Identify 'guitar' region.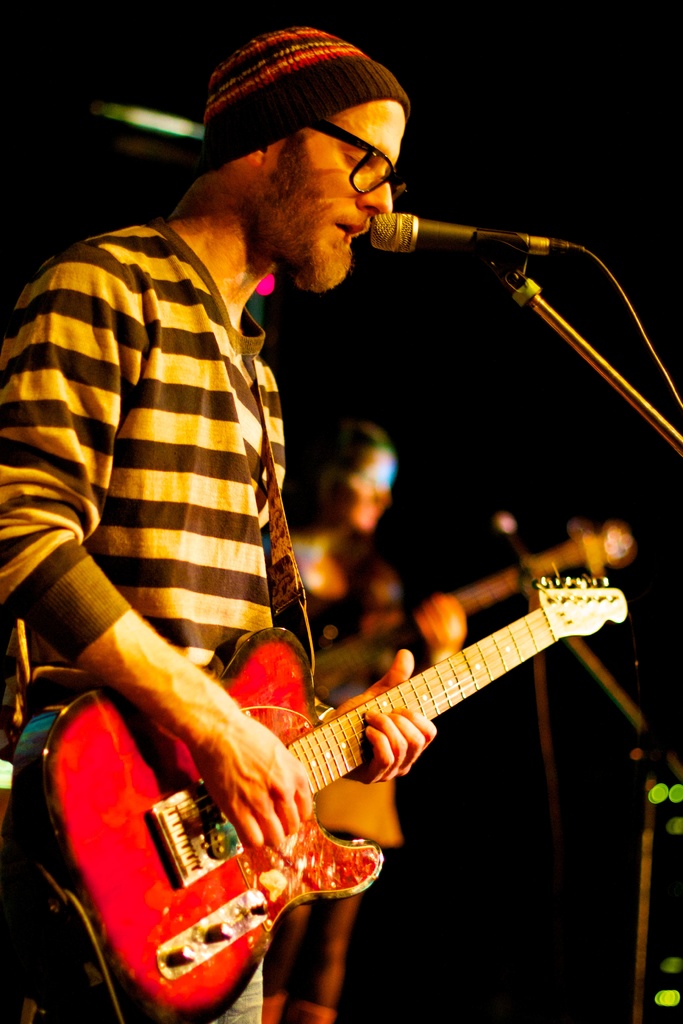
Region: bbox(49, 557, 626, 998).
